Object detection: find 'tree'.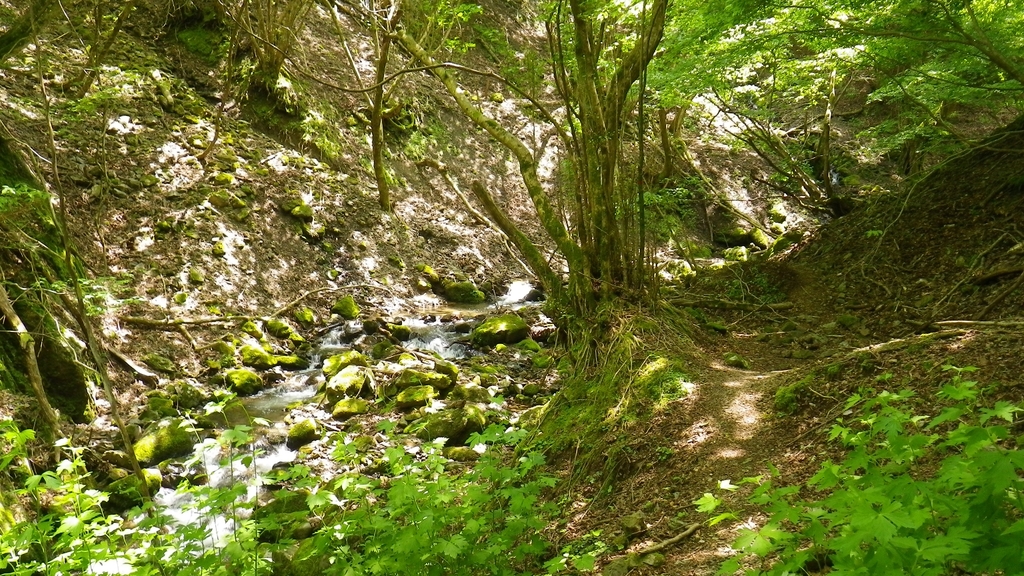
select_region(281, 0, 697, 333).
